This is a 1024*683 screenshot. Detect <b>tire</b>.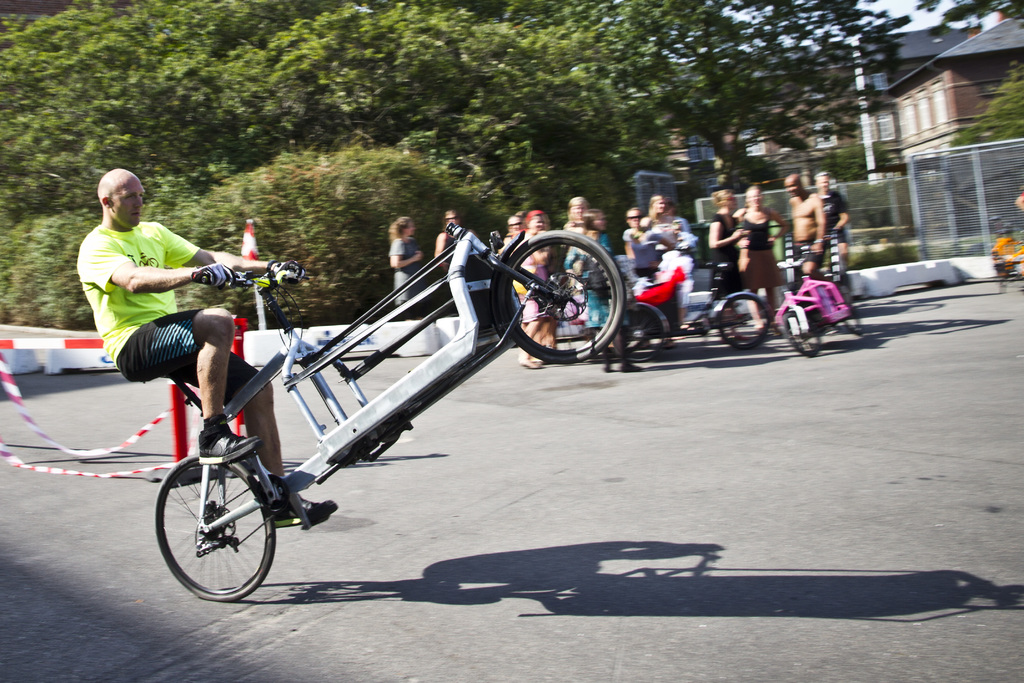
locate(607, 302, 668, 363).
